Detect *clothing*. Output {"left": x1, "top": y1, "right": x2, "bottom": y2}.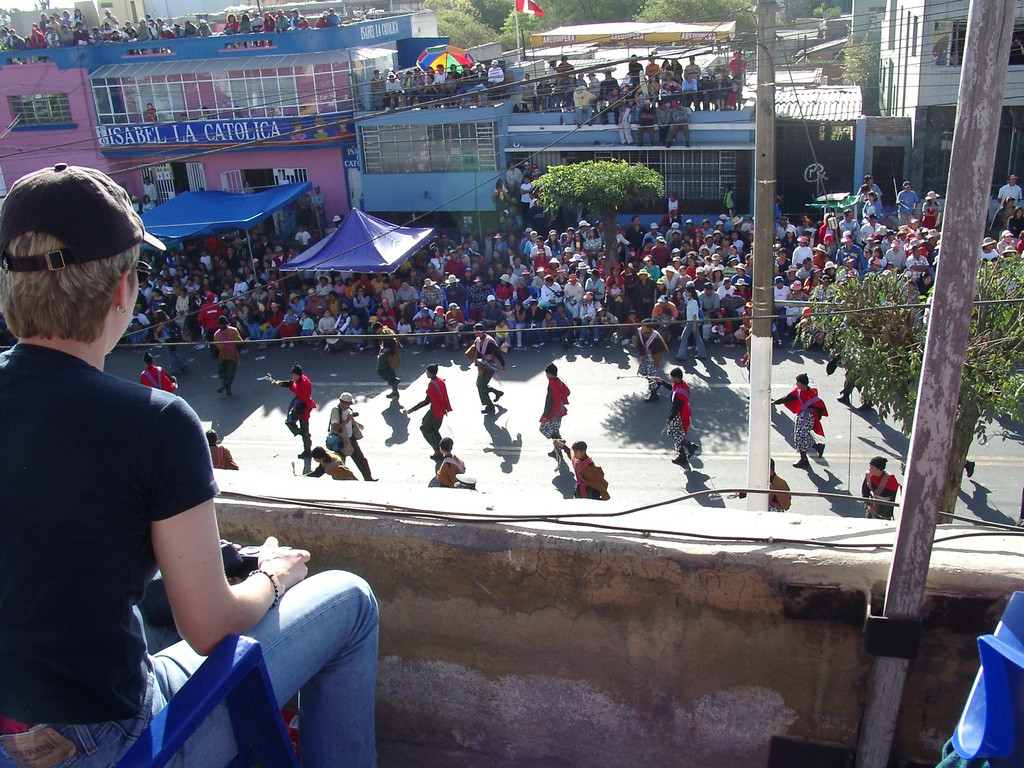
{"left": 253, "top": 19, "right": 262, "bottom": 28}.
